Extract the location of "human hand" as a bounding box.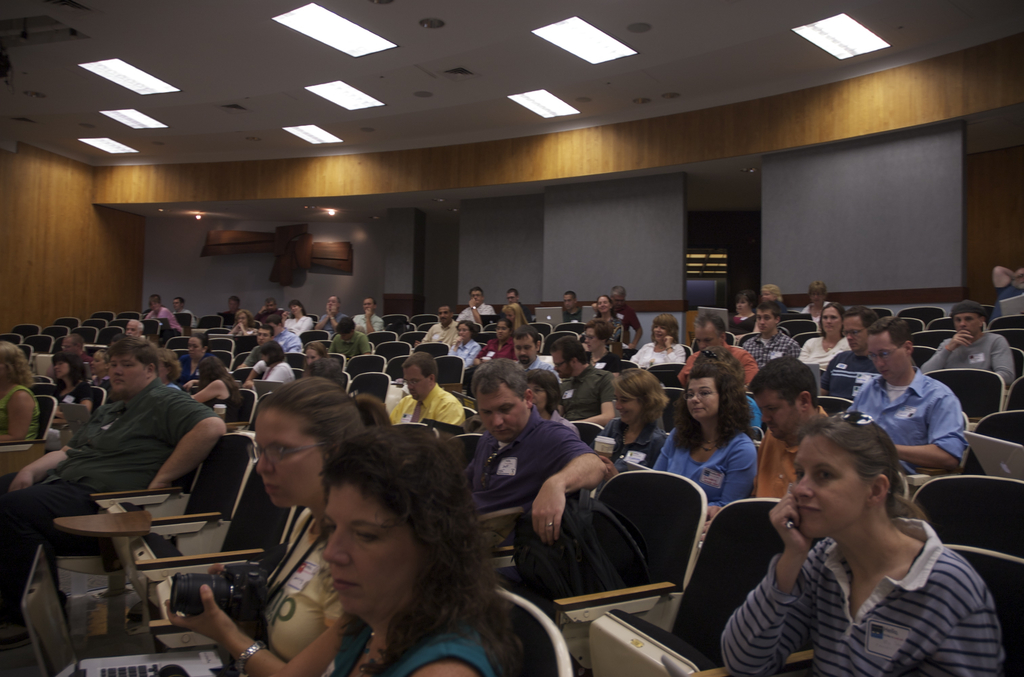
240 322 245 334.
